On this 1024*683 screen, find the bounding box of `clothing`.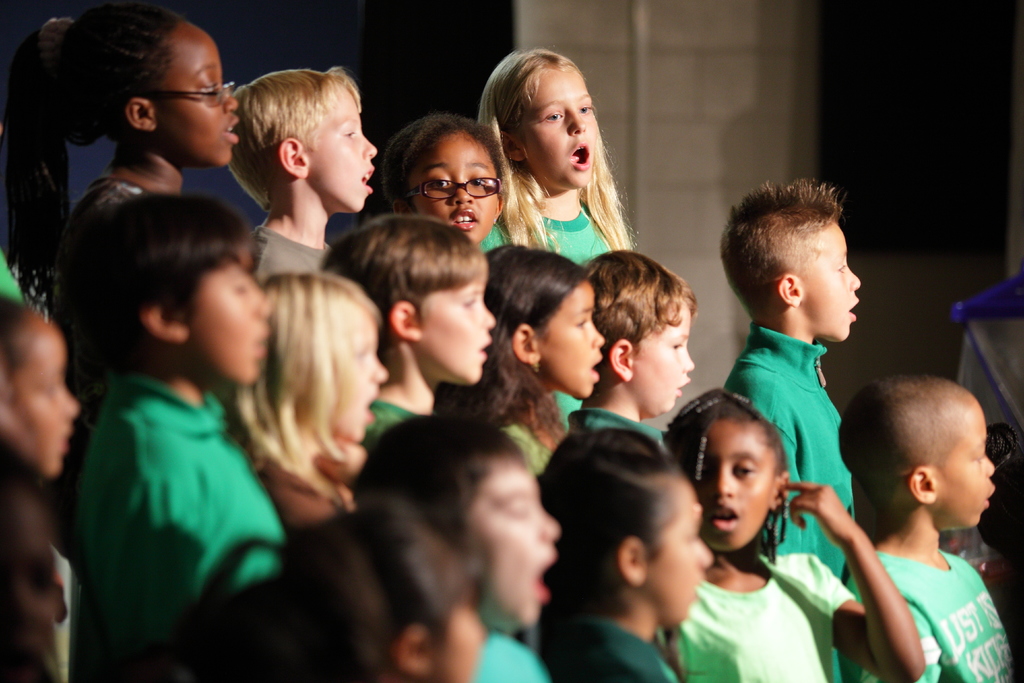
Bounding box: [x1=725, y1=322, x2=859, y2=582].
